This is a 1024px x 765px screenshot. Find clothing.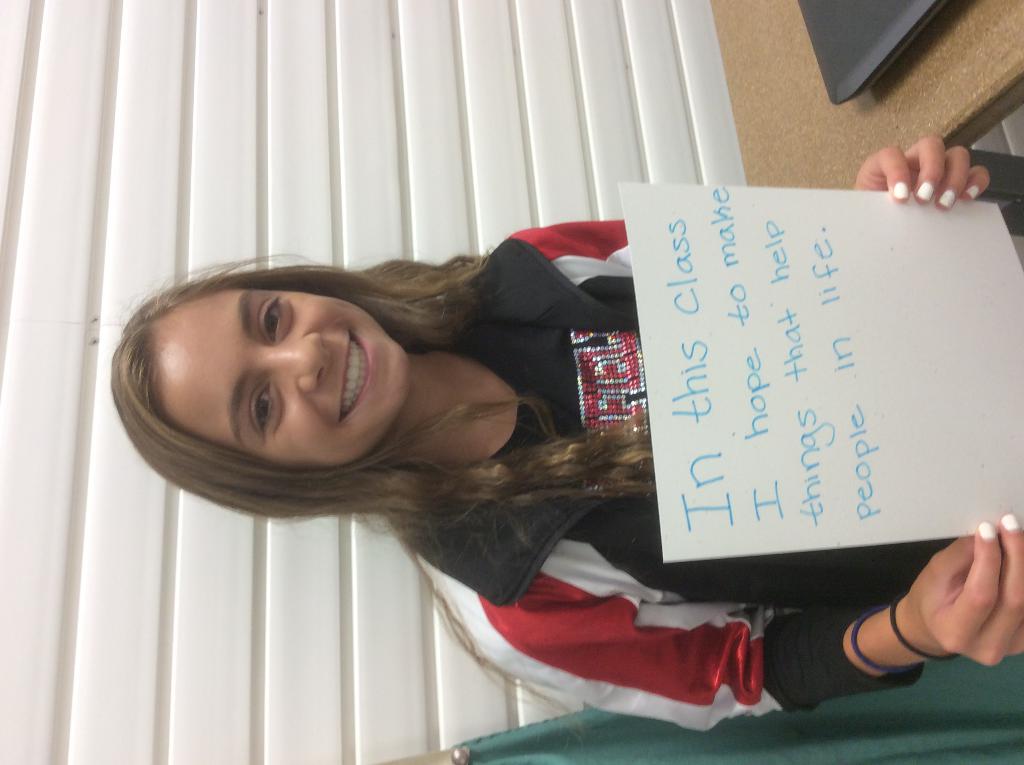
Bounding box: 391:222:957:730.
